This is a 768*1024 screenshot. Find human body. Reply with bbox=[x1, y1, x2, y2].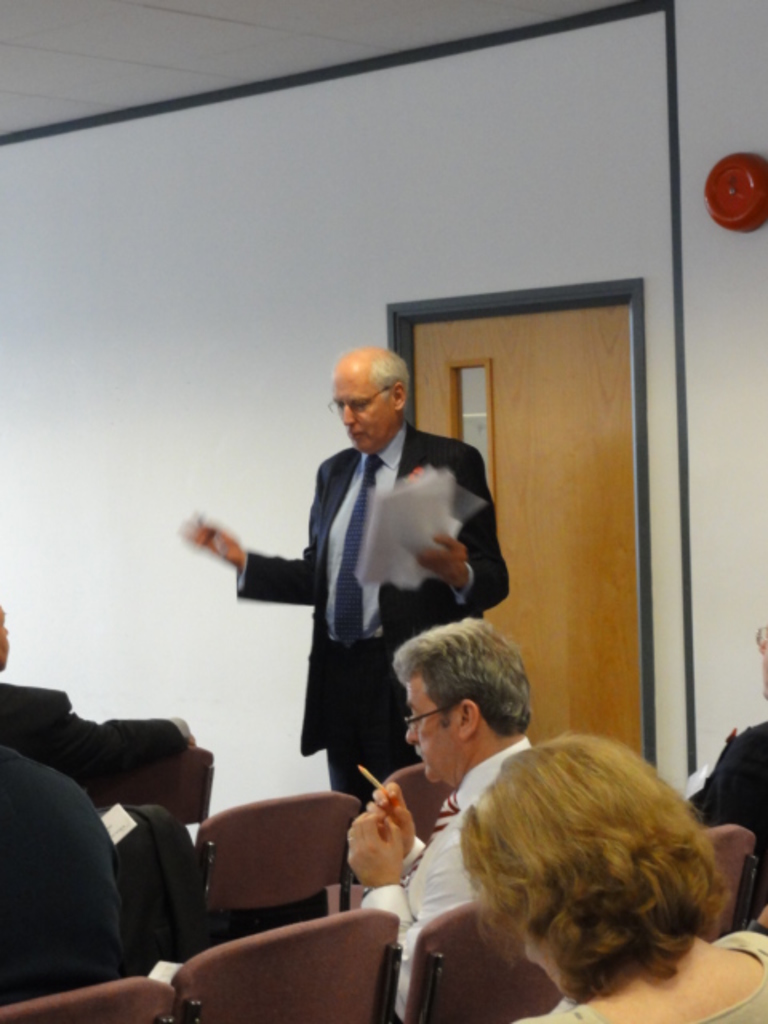
bbox=[461, 738, 766, 1022].
